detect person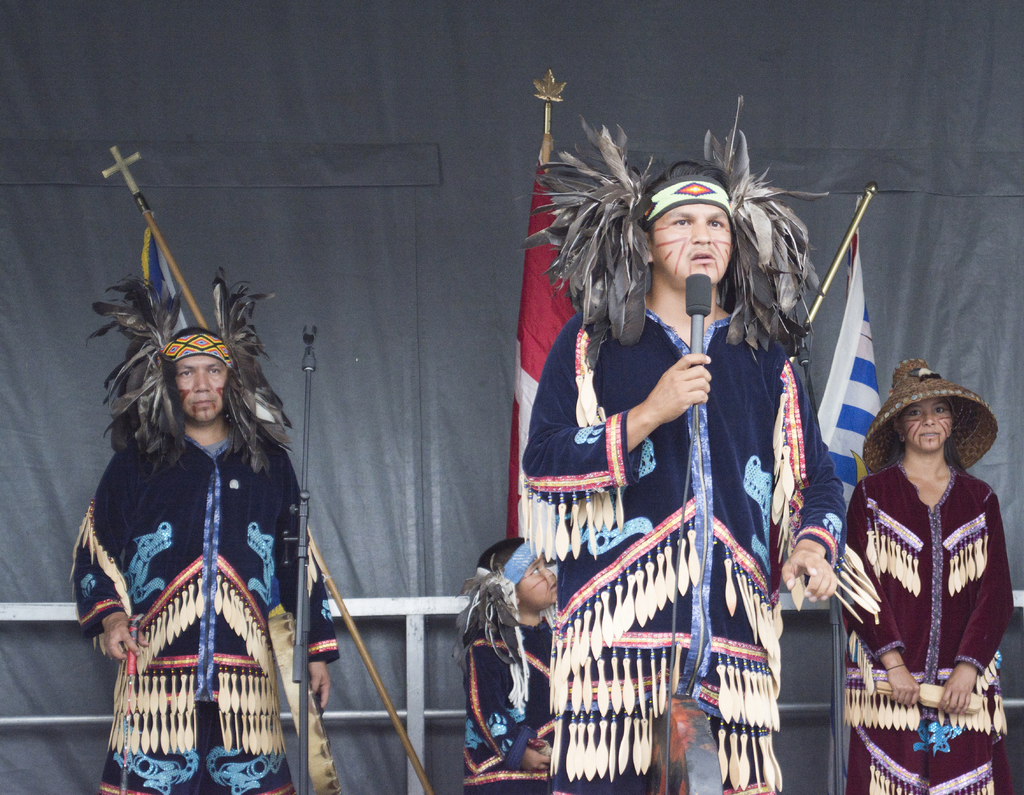
detection(835, 355, 1016, 794)
